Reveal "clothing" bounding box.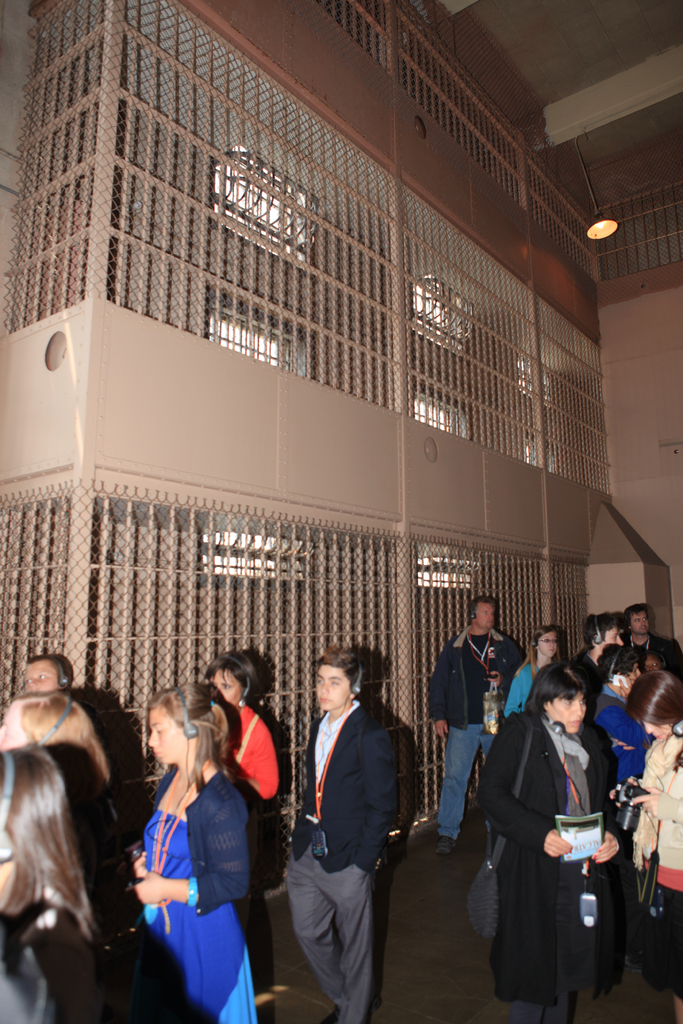
Revealed: <bbox>423, 634, 521, 840</bbox>.
